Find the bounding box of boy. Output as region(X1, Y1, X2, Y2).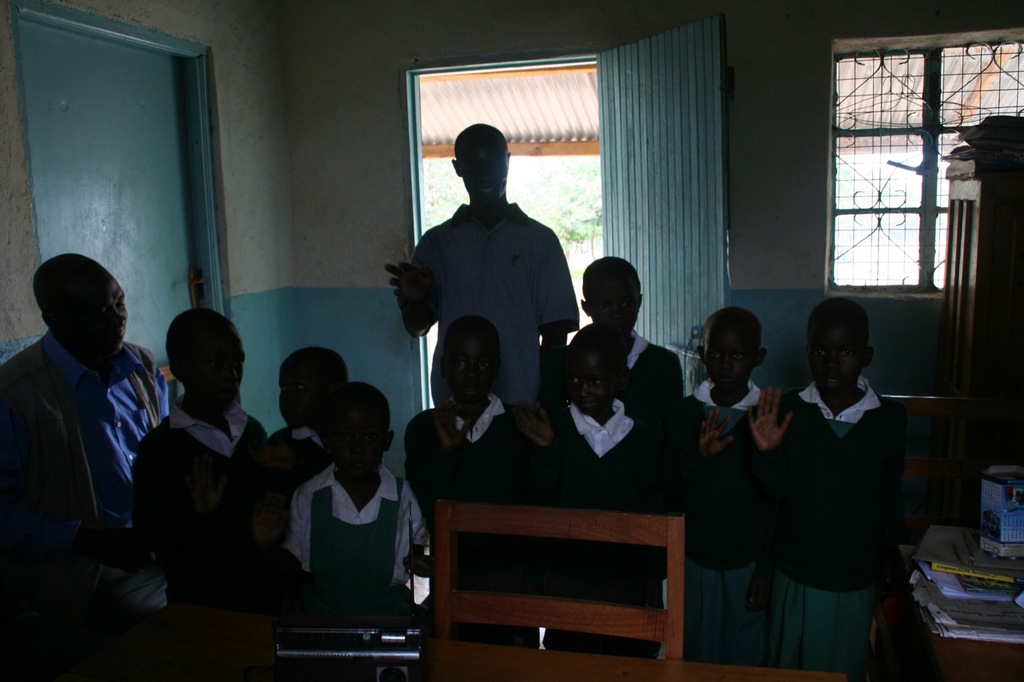
region(757, 282, 926, 651).
